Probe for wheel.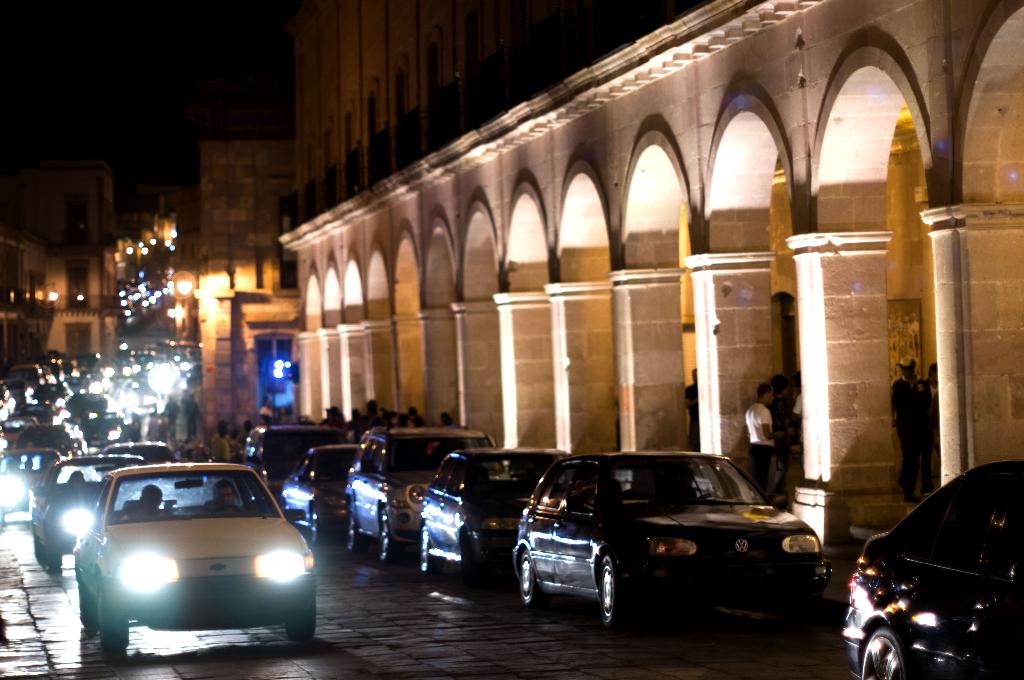
Probe result: <box>311,510,327,544</box>.
